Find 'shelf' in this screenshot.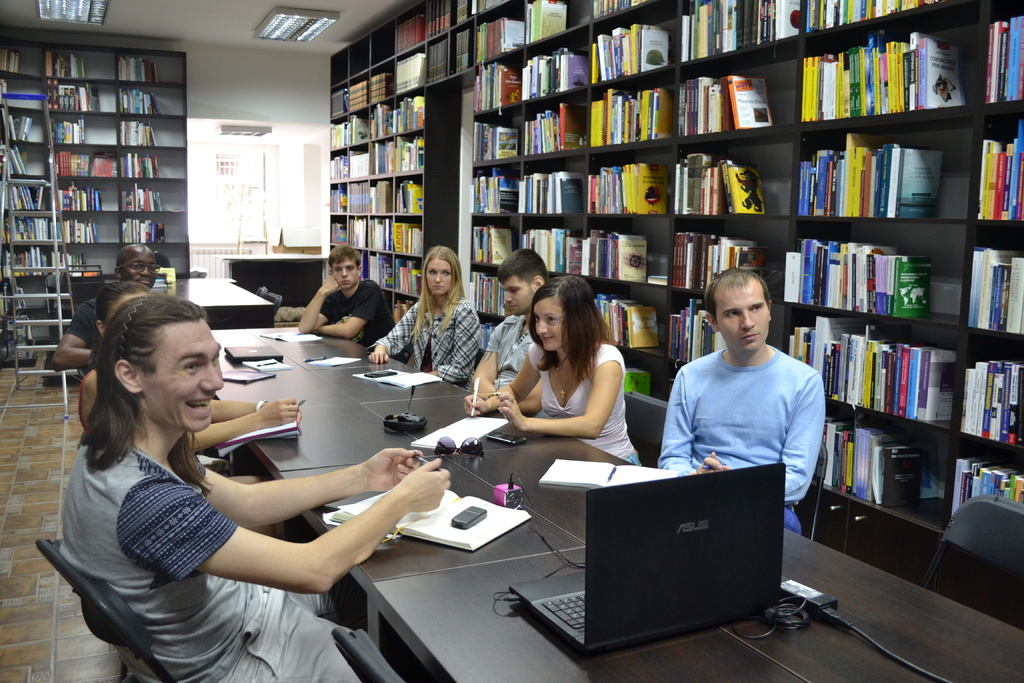
The bounding box for 'shelf' is {"left": 348, "top": 215, "right": 363, "bottom": 251}.
